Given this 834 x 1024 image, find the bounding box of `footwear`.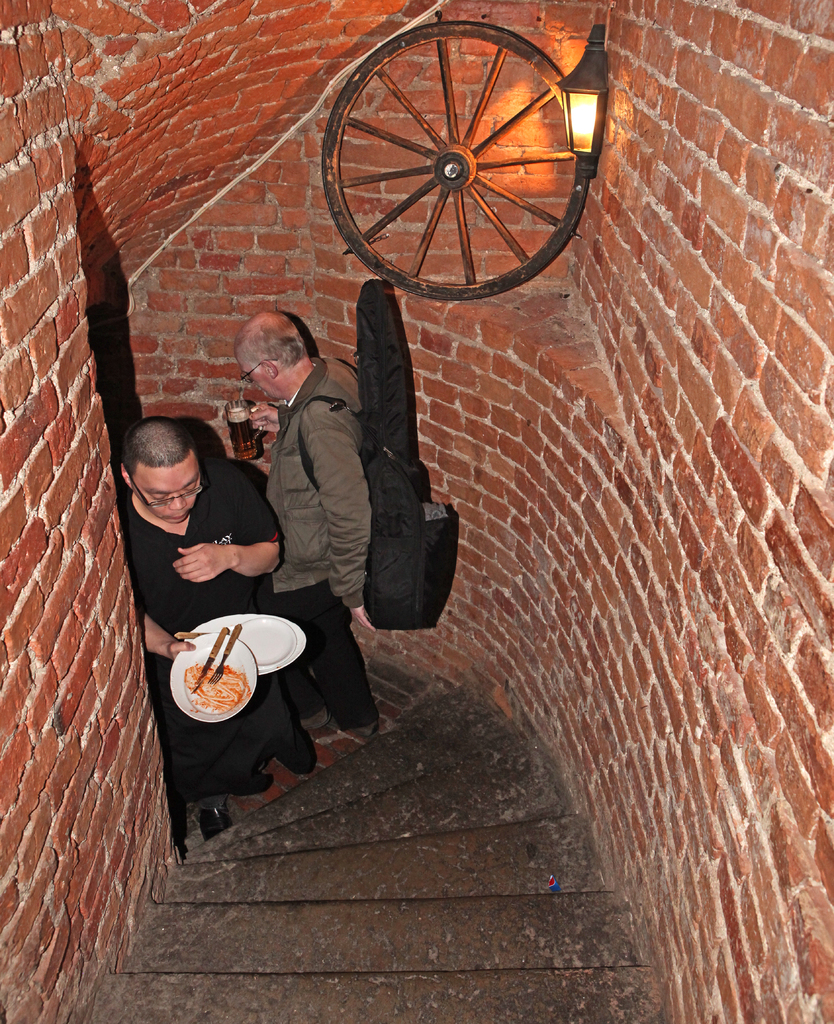
detection(200, 811, 235, 841).
